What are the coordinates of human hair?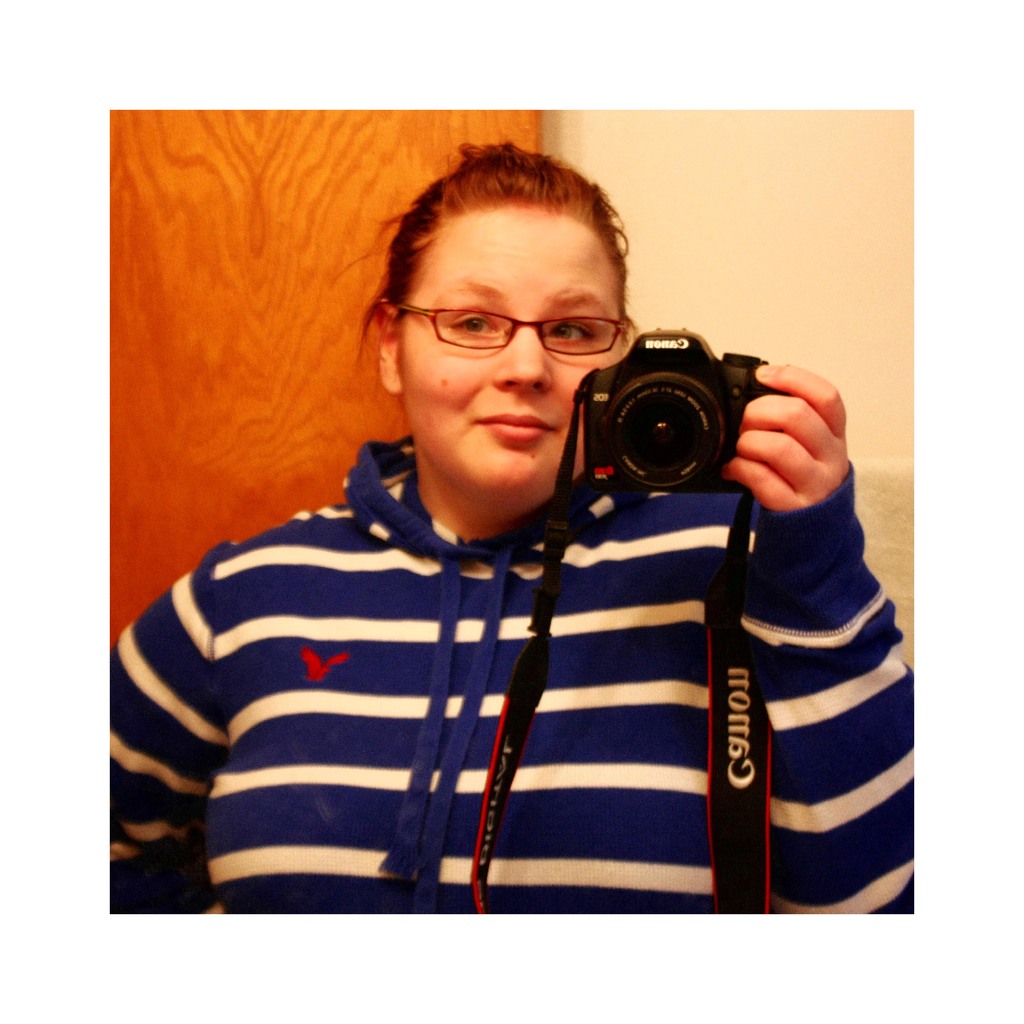
332:142:630:365.
